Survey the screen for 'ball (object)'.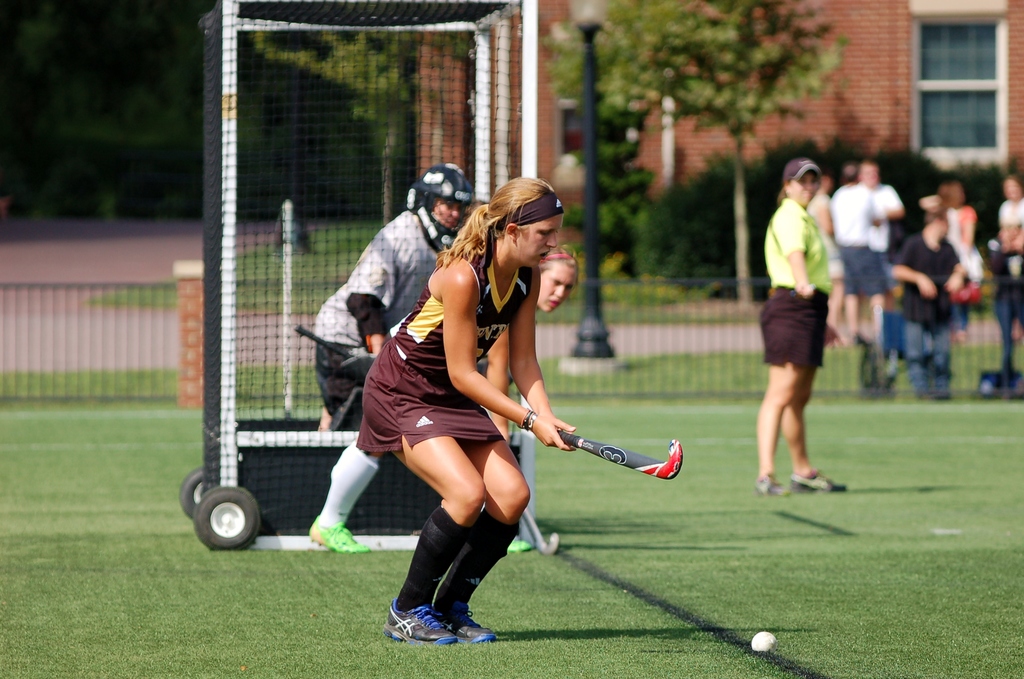
Survey found: x1=750, y1=630, x2=778, y2=654.
